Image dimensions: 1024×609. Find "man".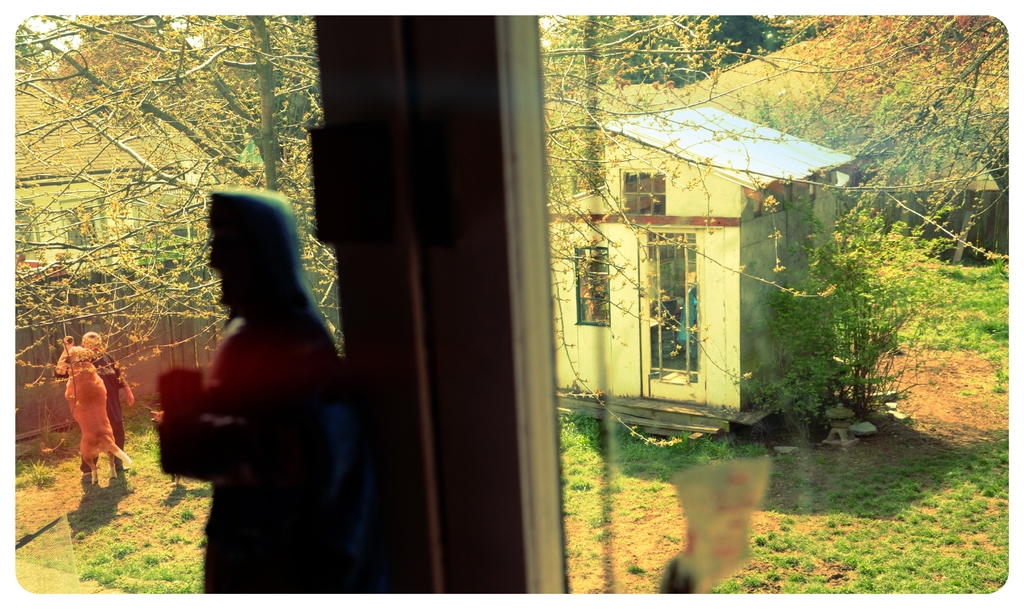
region(55, 325, 133, 465).
